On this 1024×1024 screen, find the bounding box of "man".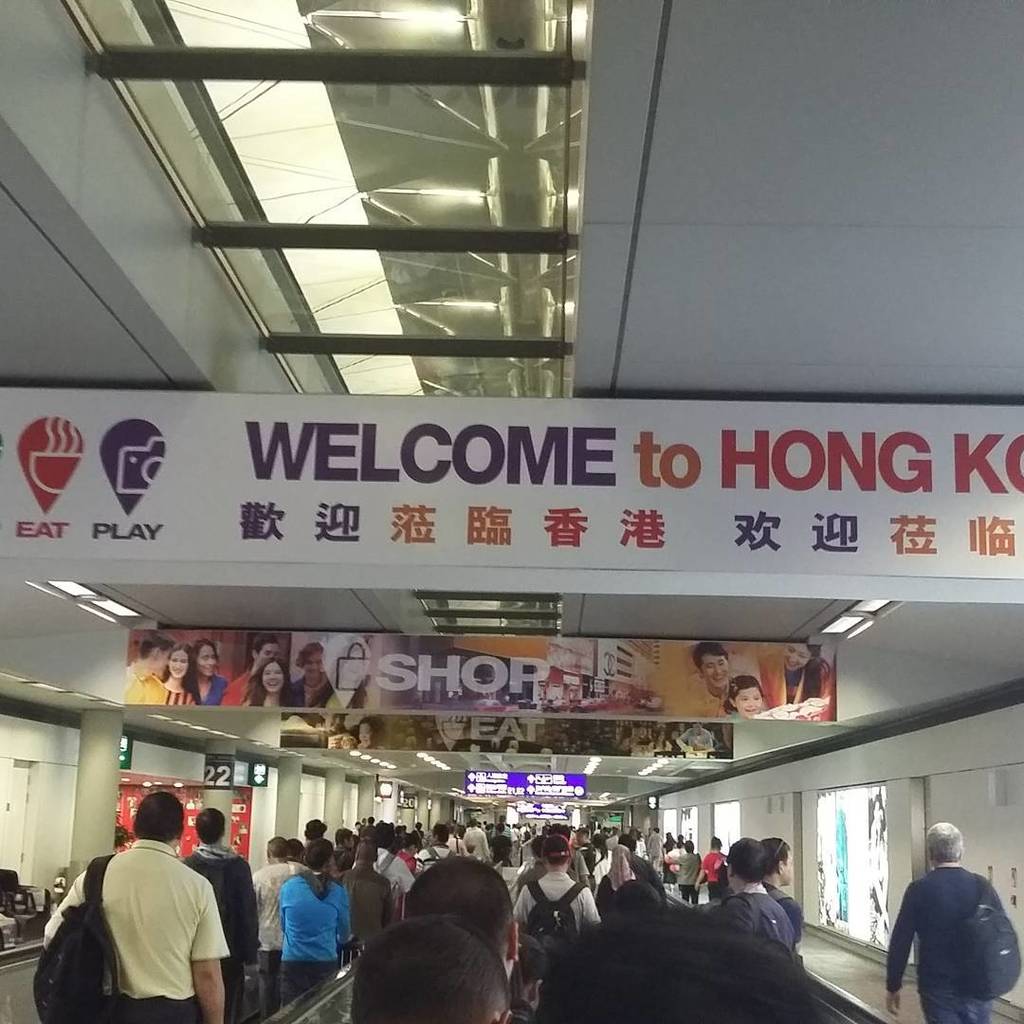
Bounding box: [left=667, top=837, right=684, bottom=880].
